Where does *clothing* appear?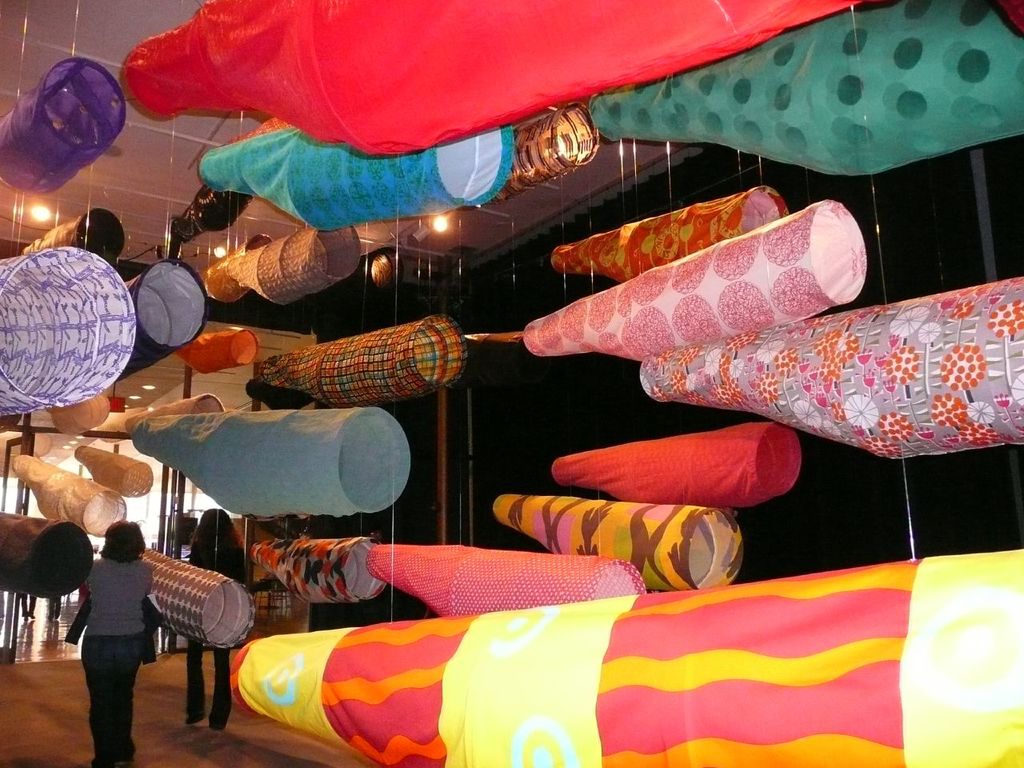
Appears at x1=63 y1=554 x2=163 y2=767.
